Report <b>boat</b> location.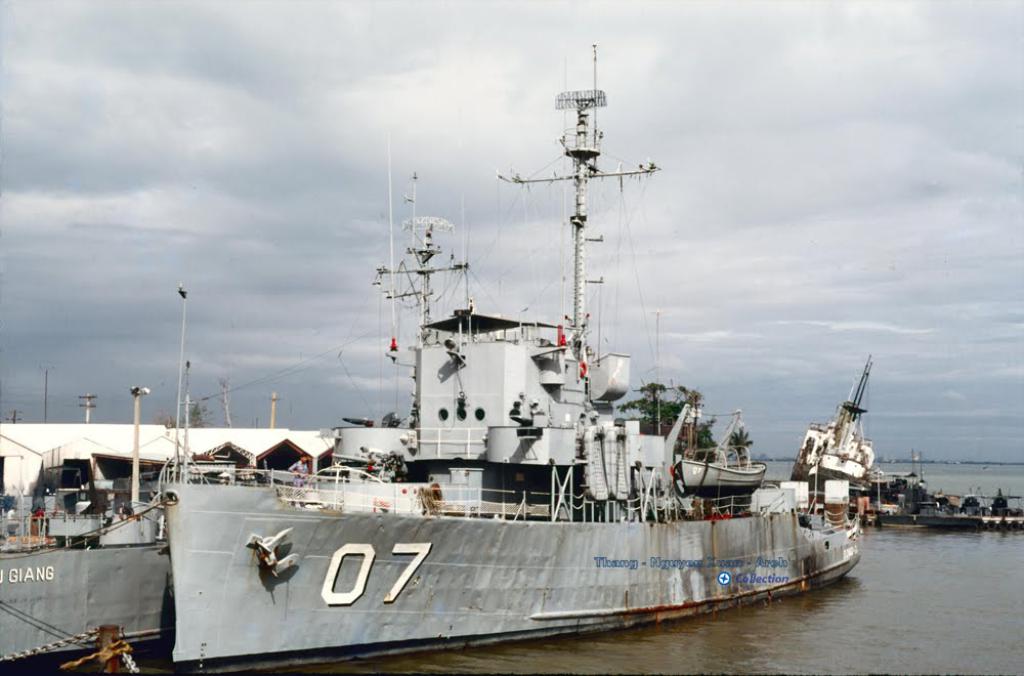
Report: [162,116,957,641].
